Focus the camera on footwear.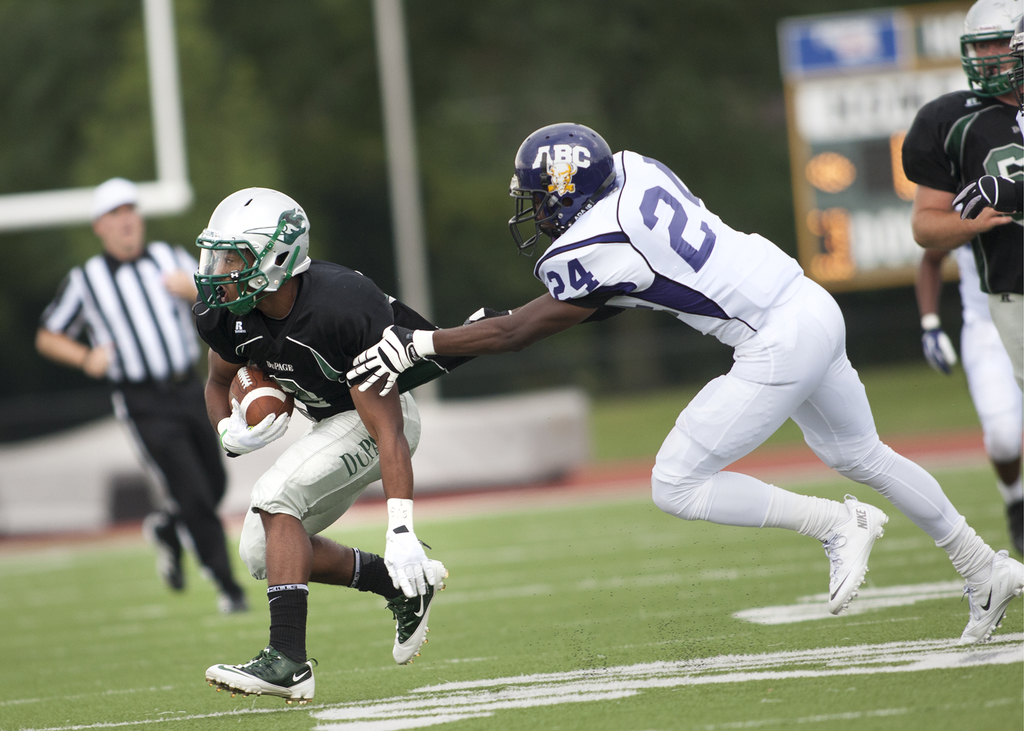
Focus region: <region>143, 513, 182, 590</region>.
